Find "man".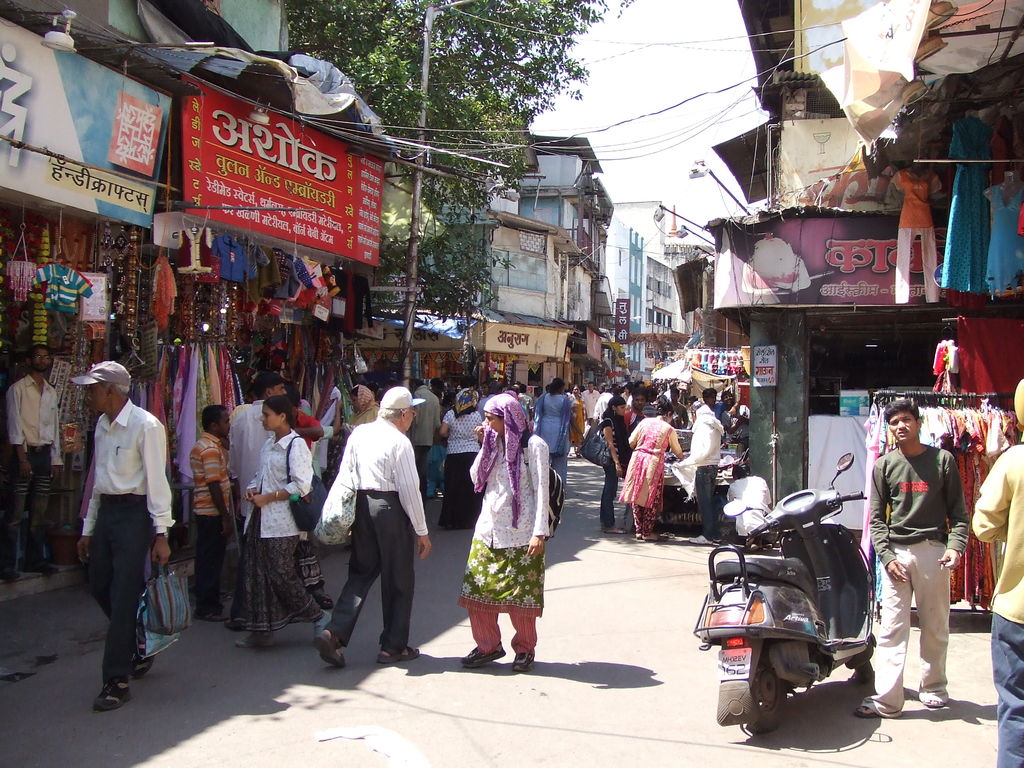
locate(230, 373, 288, 524).
